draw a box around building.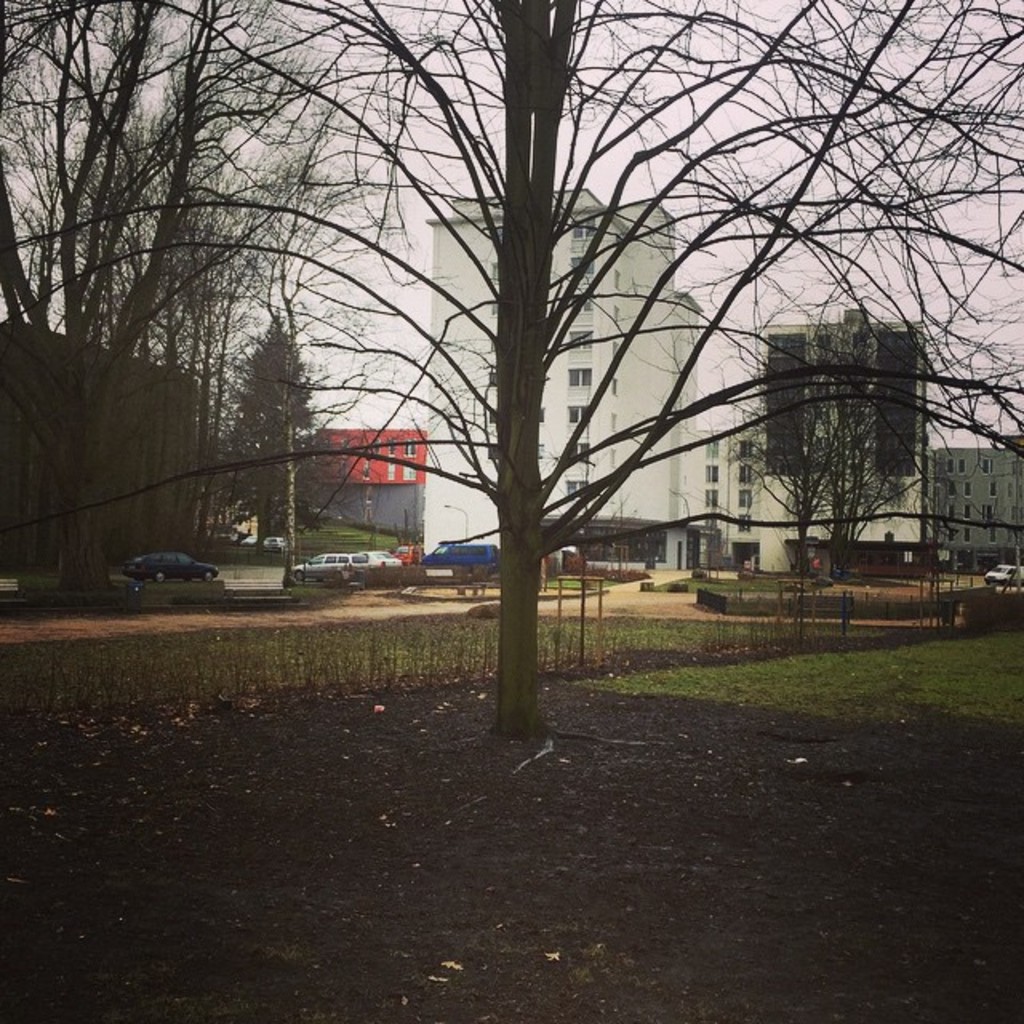
rect(920, 427, 1022, 560).
